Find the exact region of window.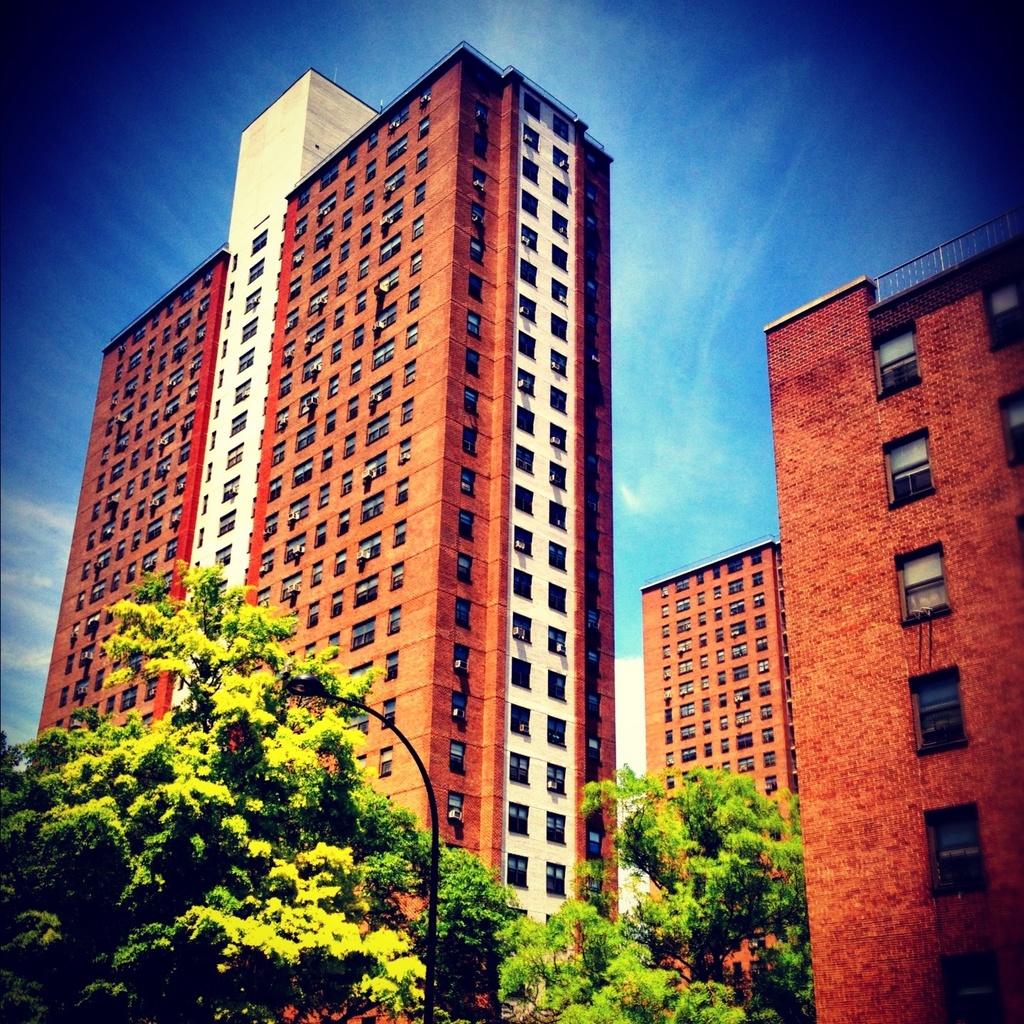
Exact region: locate(147, 337, 154, 357).
